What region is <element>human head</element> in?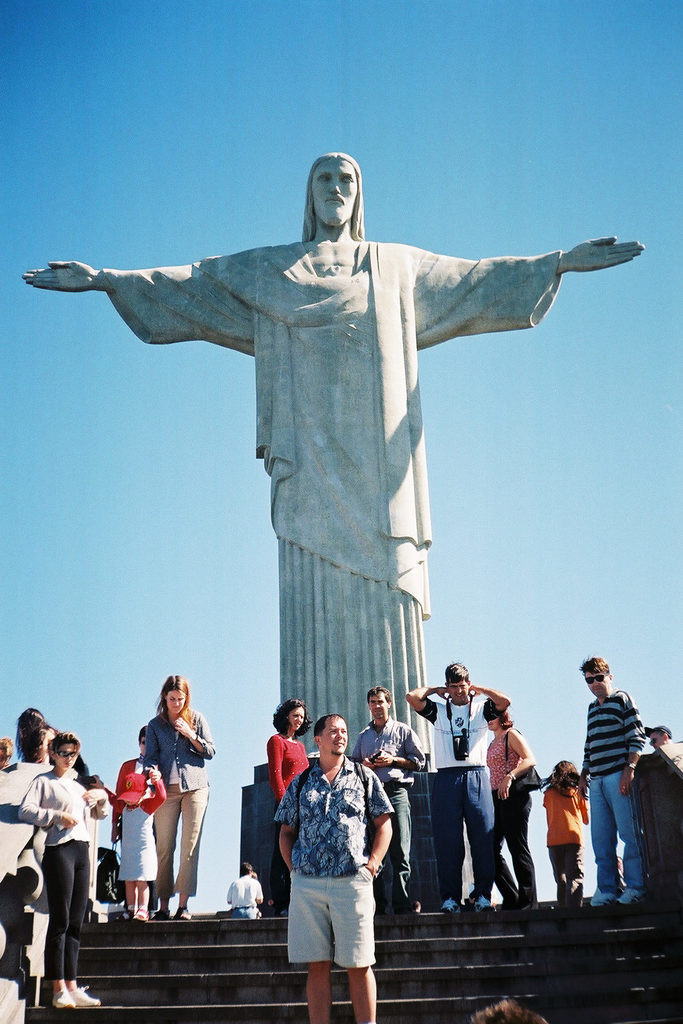
{"x1": 162, "y1": 673, "x2": 188, "y2": 716}.
